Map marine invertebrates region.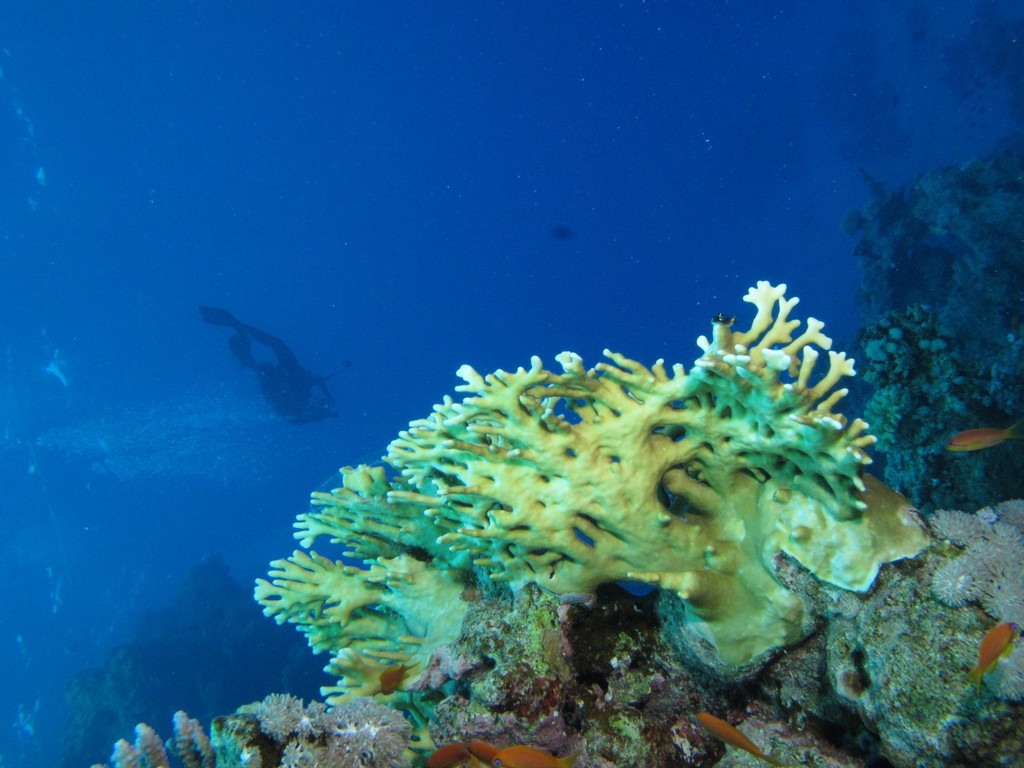
Mapped to <box>864,308,1023,534</box>.
